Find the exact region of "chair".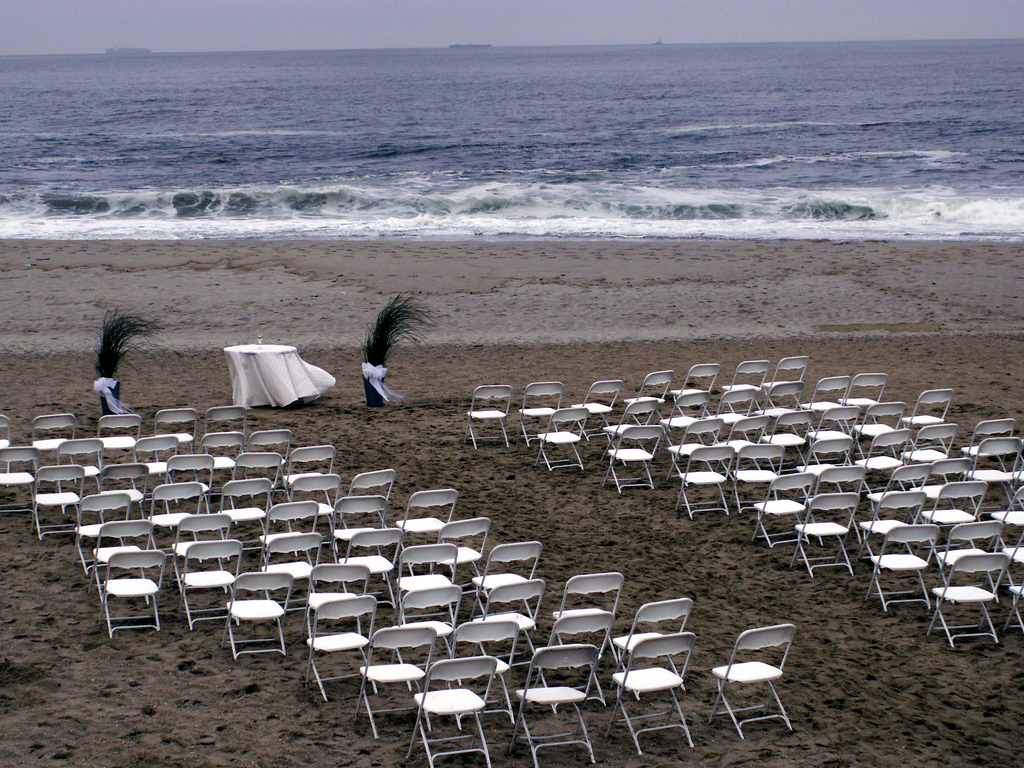
Exact region: select_region(169, 511, 231, 583).
